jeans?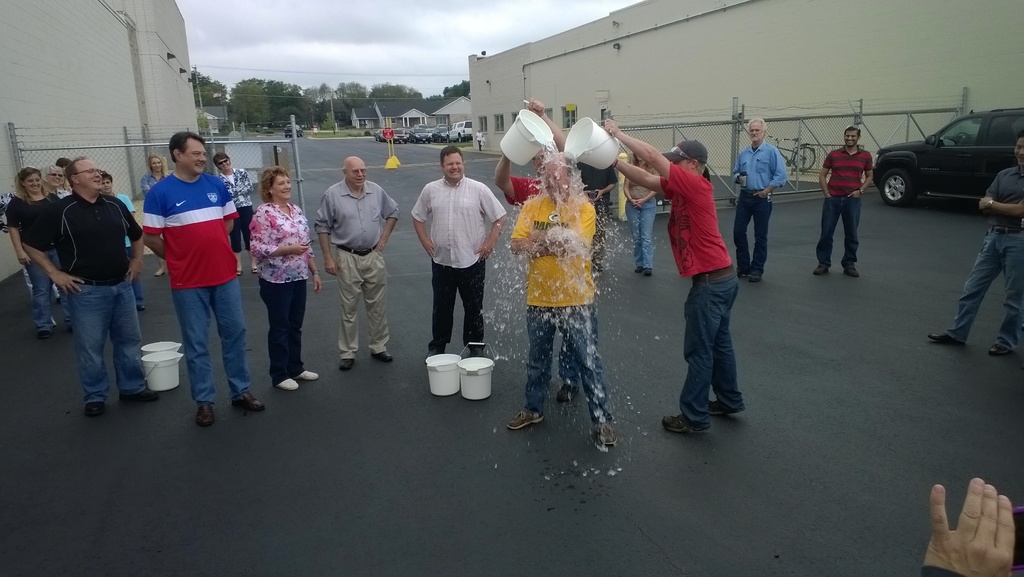
27/260/59/335
